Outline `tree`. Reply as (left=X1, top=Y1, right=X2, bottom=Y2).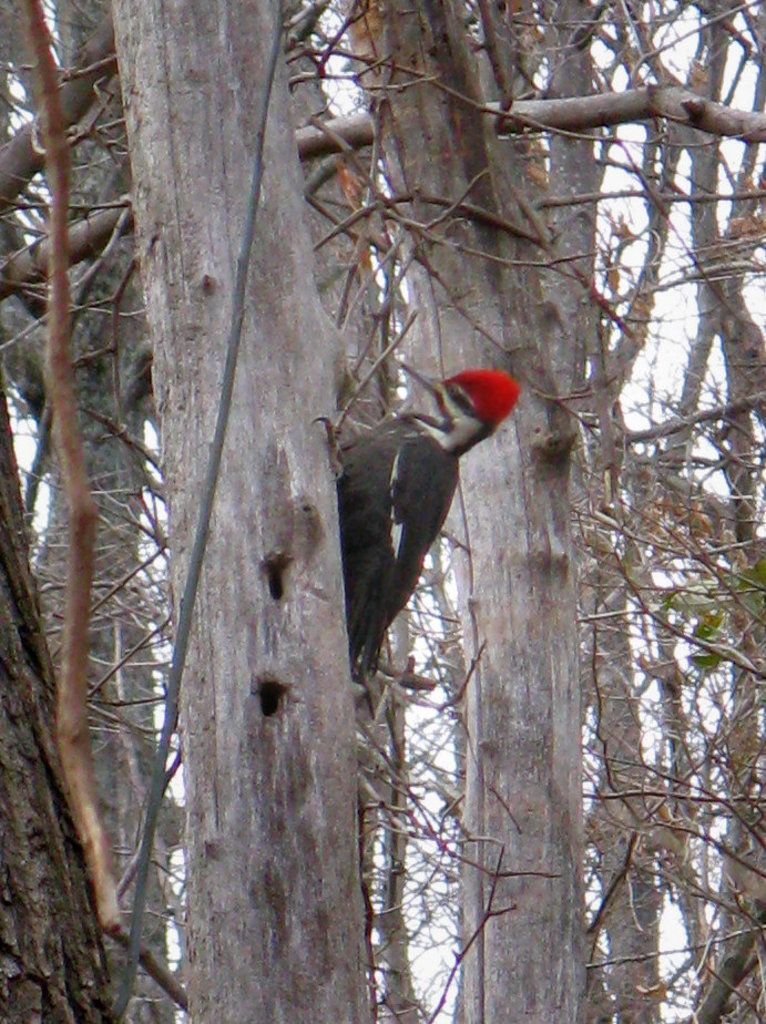
(left=52, top=10, right=765, bottom=1008).
